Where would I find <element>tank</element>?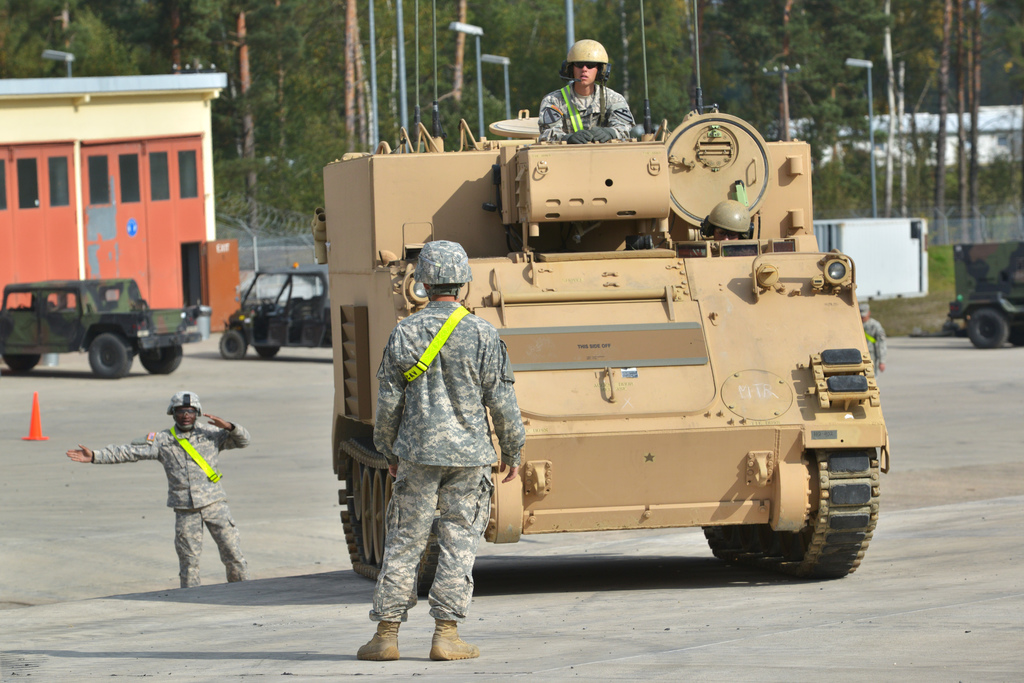
At detection(310, 107, 891, 597).
